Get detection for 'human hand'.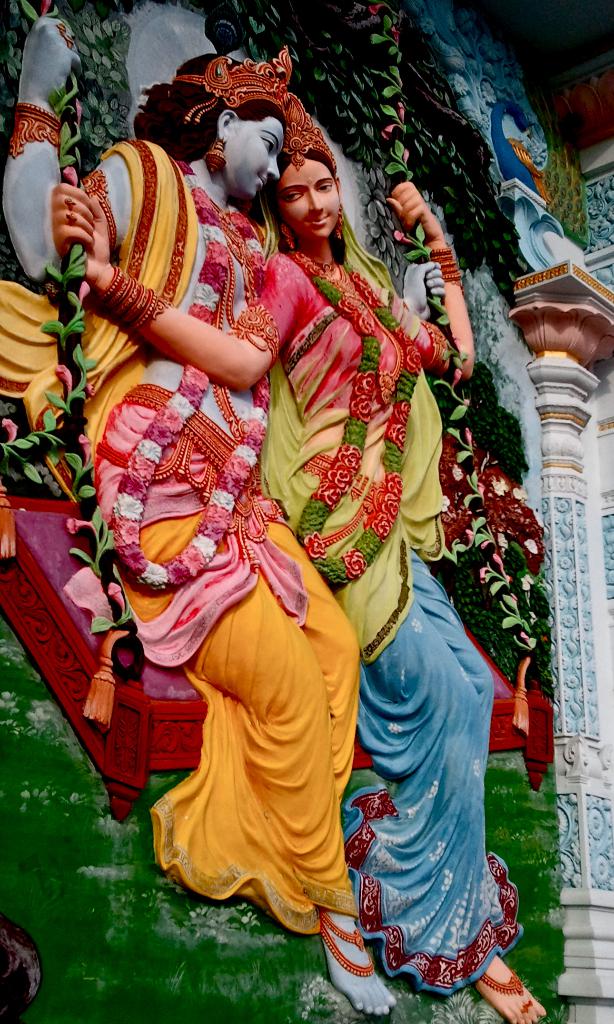
Detection: [left=33, top=161, right=97, bottom=259].
